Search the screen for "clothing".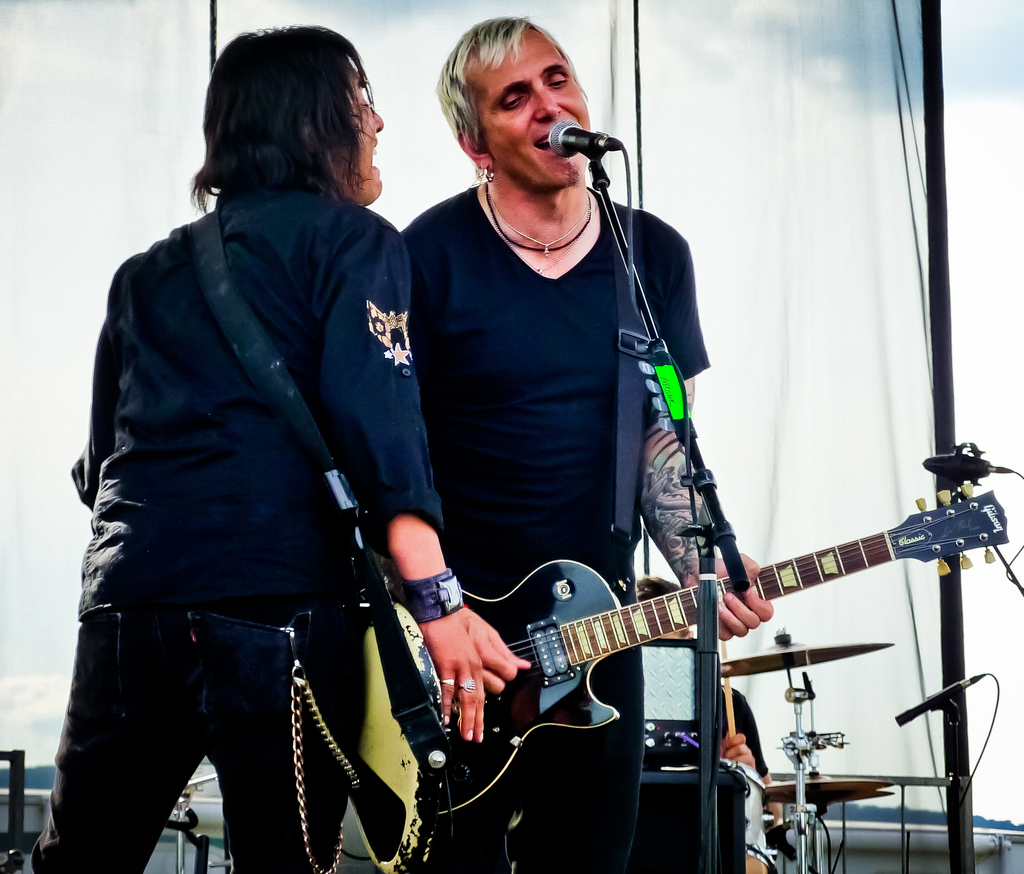
Found at (x1=67, y1=42, x2=448, y2=871).
